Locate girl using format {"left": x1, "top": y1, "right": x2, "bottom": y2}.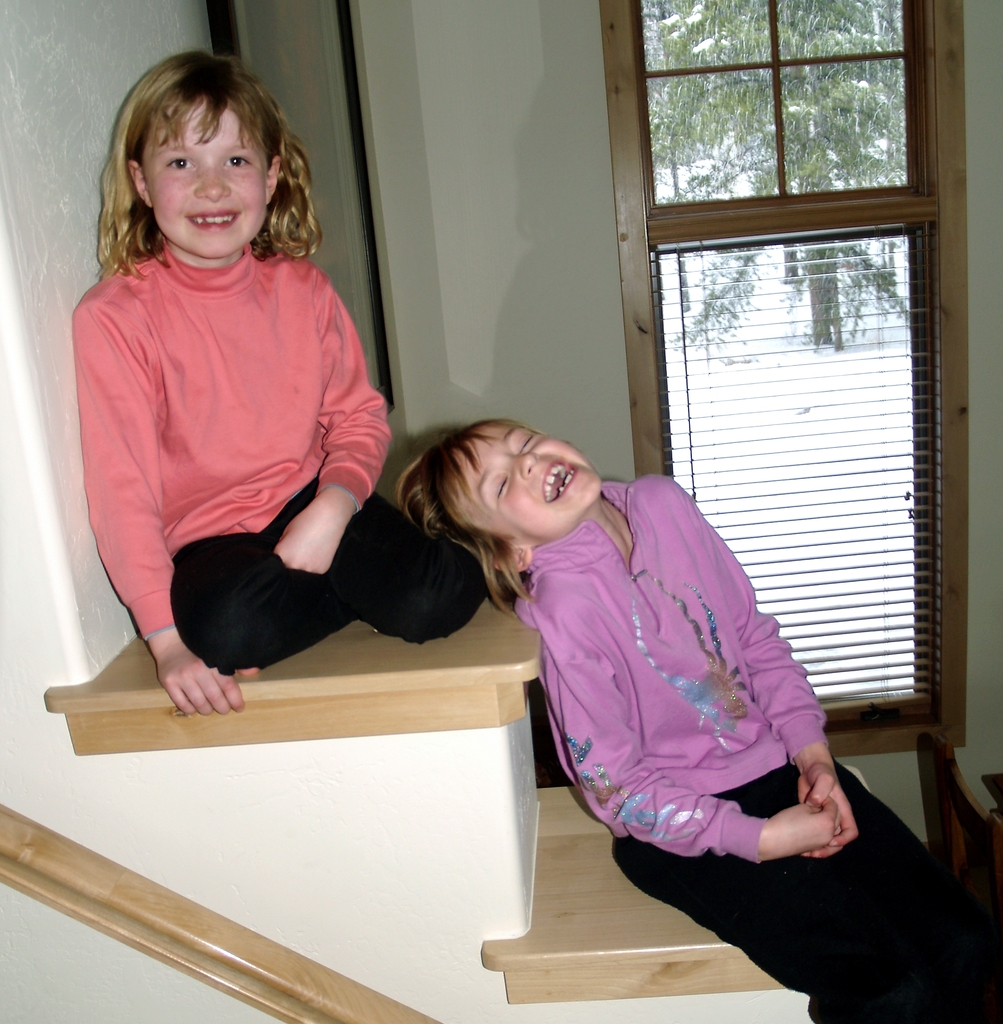
{"left": 390, "top": 412, "right": 996, "bottom": 1023}.
